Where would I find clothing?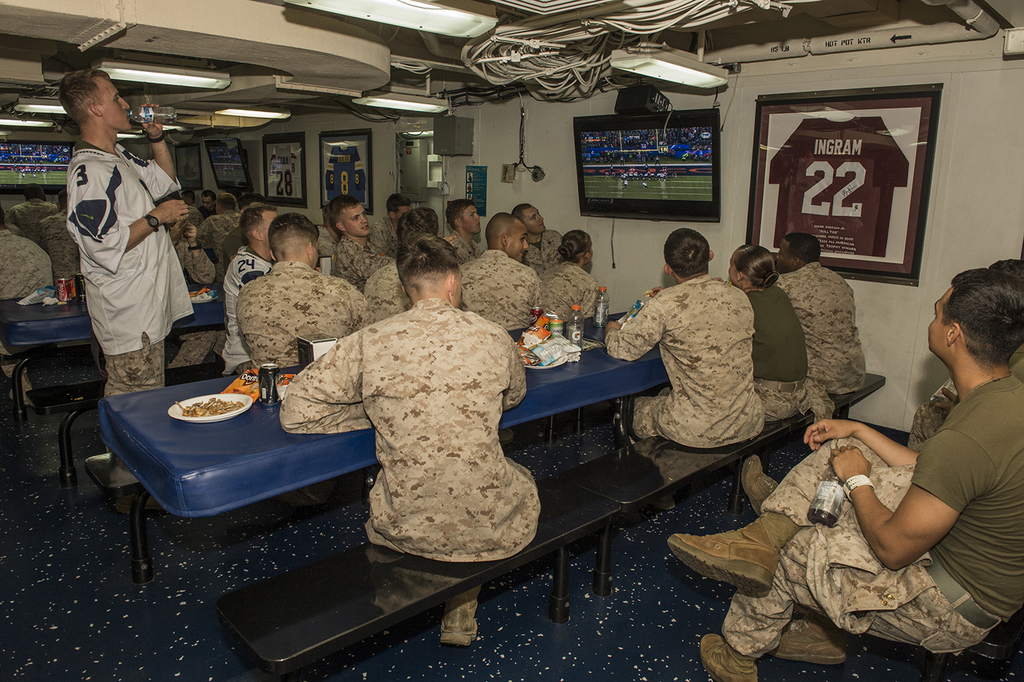
At [x1=0, y1=220, x2=51, y2=304].
